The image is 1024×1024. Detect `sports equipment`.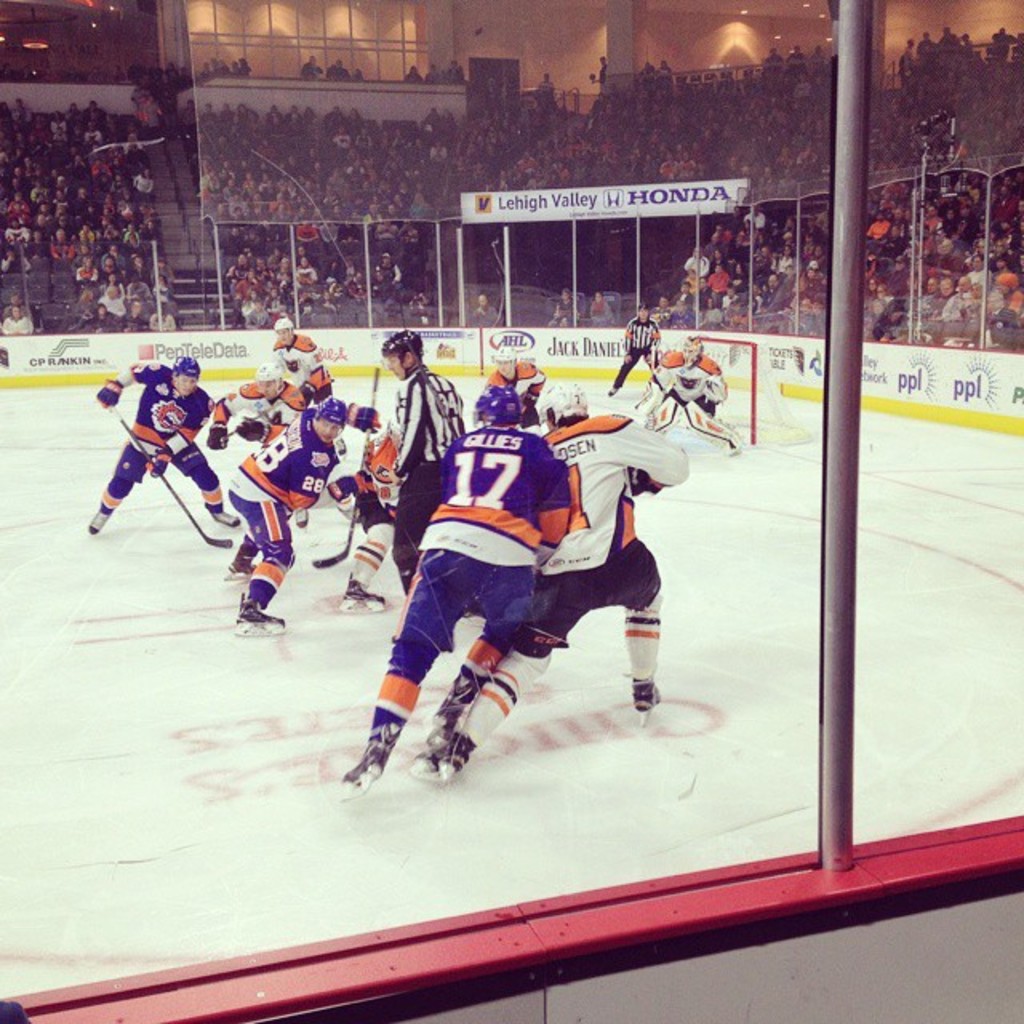
Detection: x1=685 y1=403 x2=738 y2=448.
